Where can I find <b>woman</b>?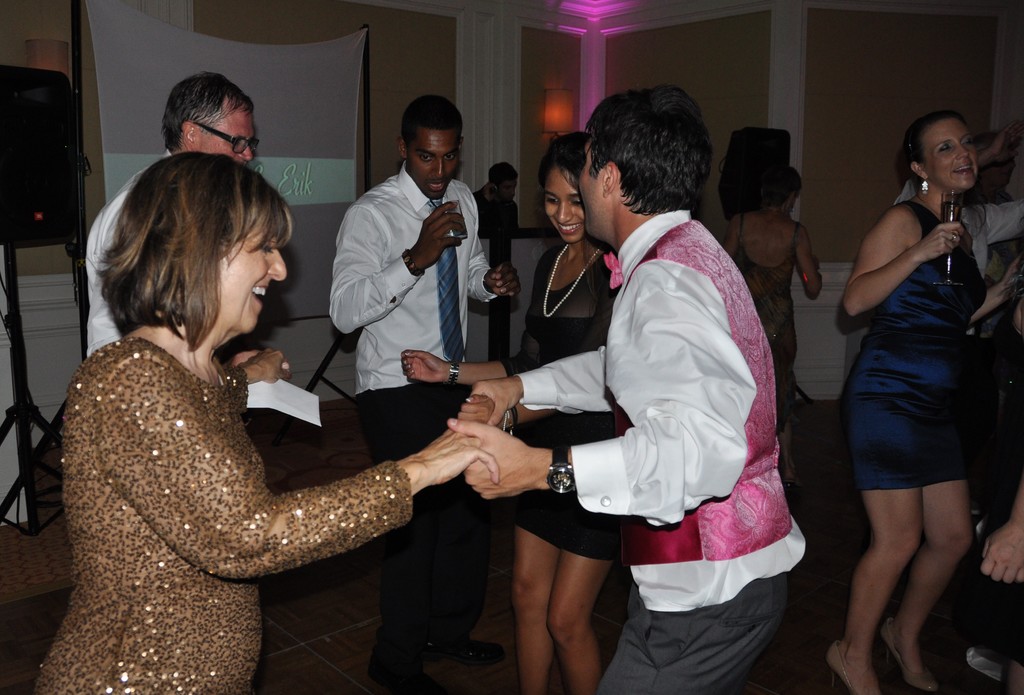
You can find it at (399, 129, 625, 694).
